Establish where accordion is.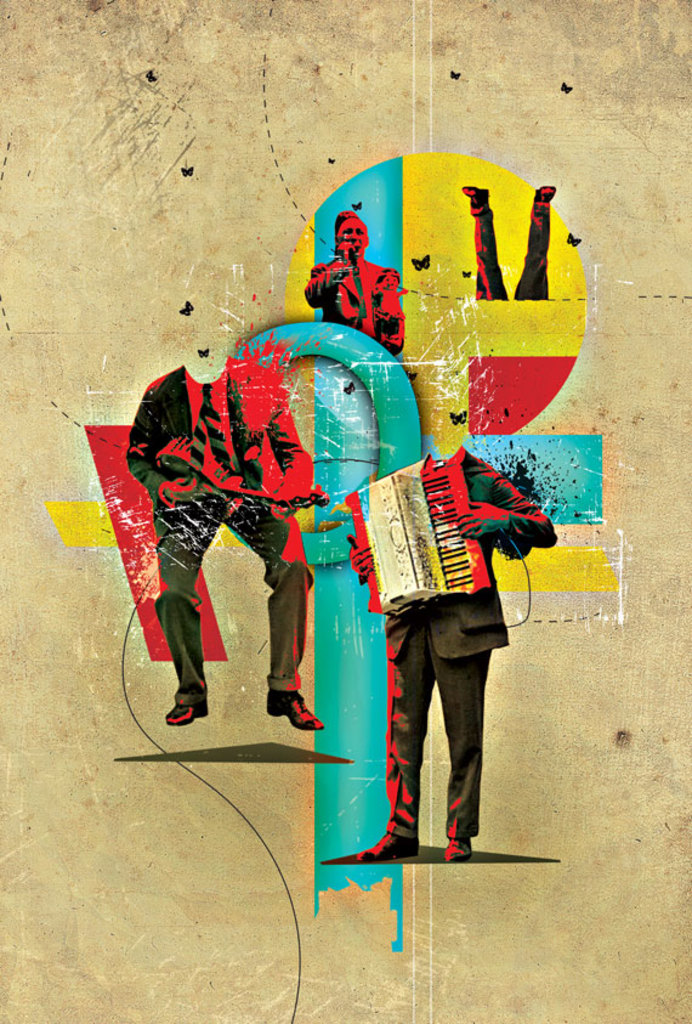
Established at bbox=(334, 446, 493, 646).
